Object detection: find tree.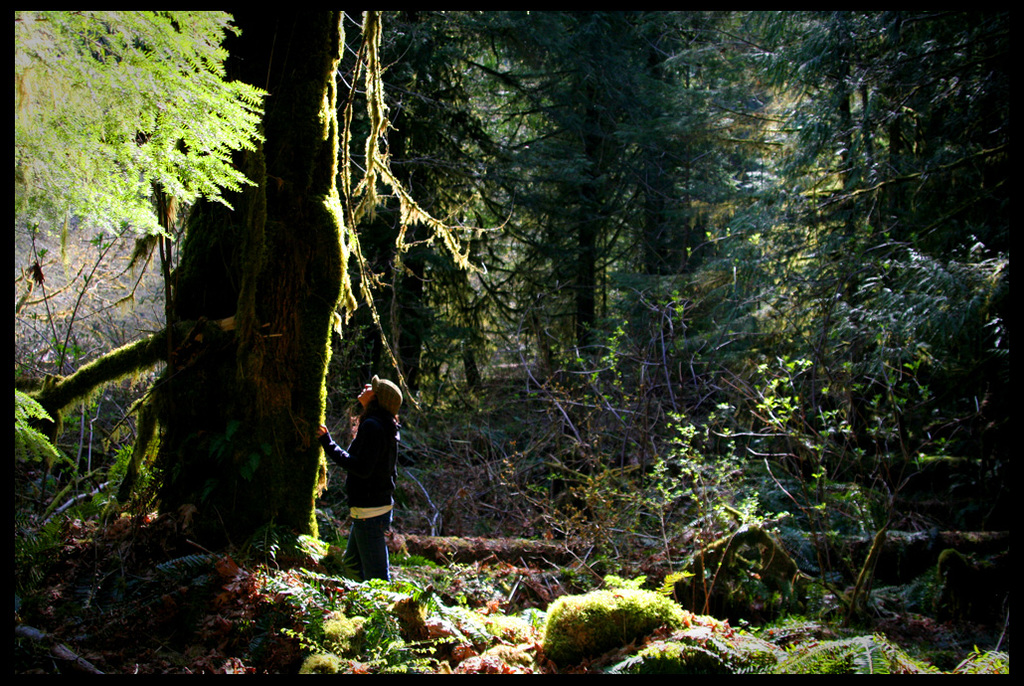
bbox=(26, 0, 490, 550).
